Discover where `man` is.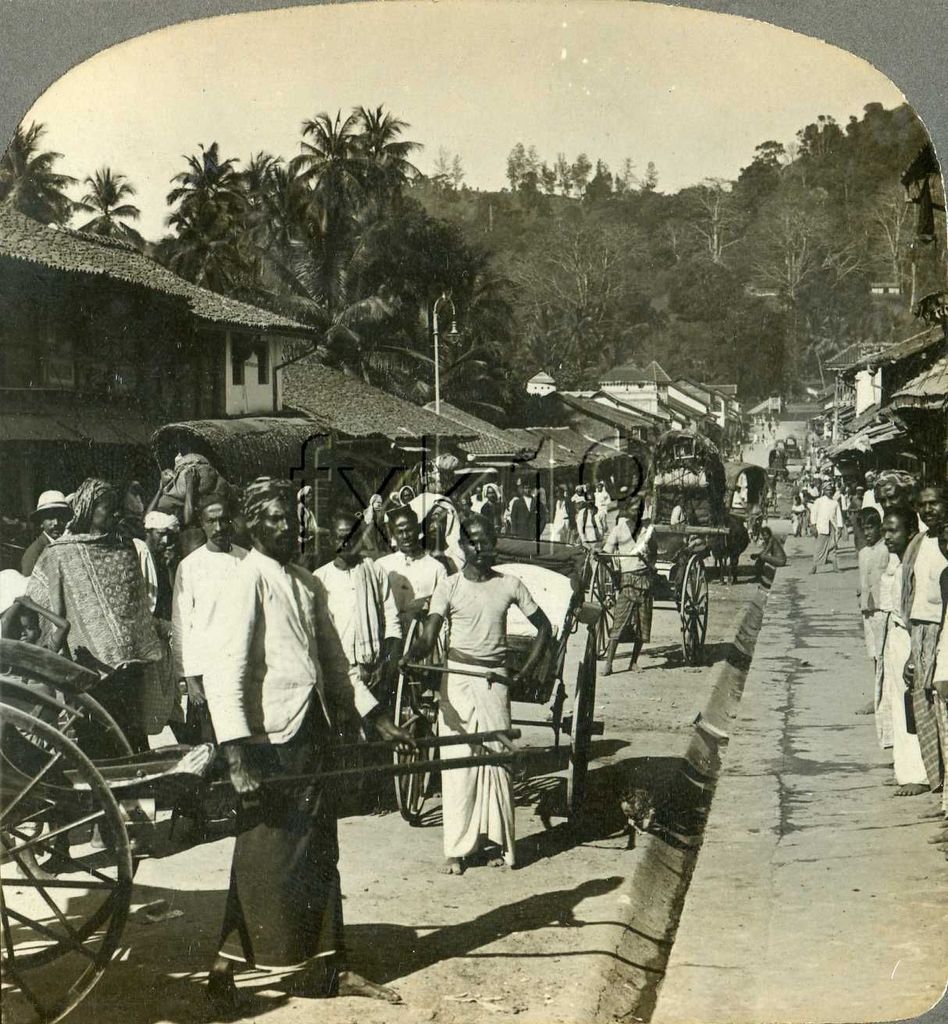
Discovered at locate(140, 472, 372, 977).
